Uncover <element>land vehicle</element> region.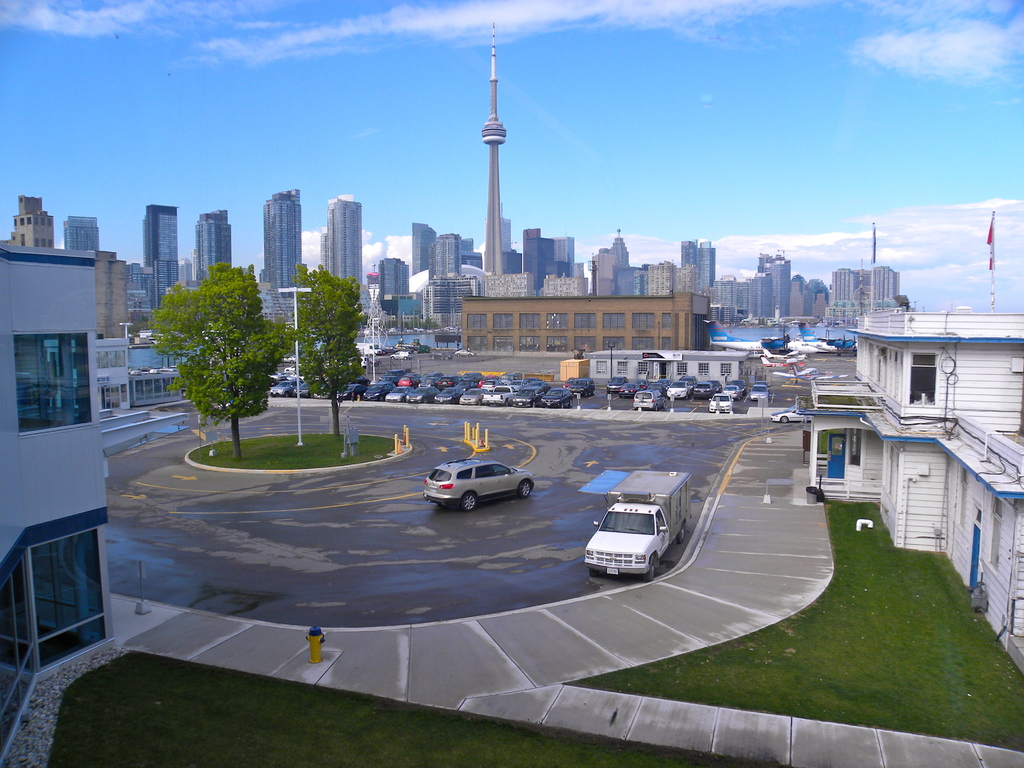
Uncovered: region(479, 379, 499, 393).
